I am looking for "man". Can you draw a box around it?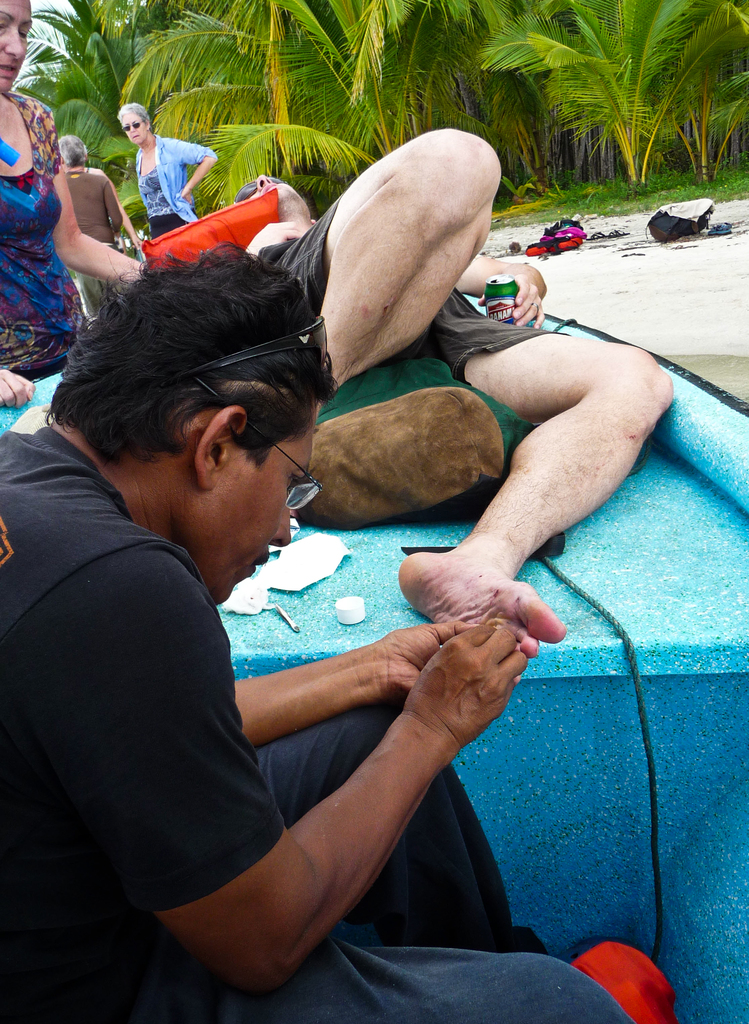
Sure, the bounding box is 244/116/677/685.
